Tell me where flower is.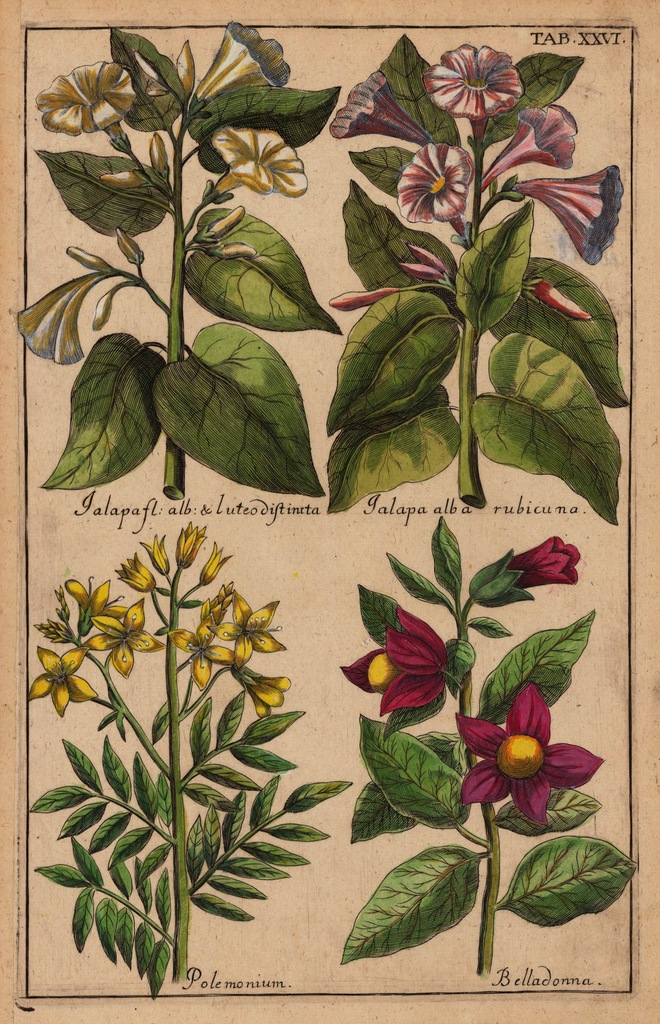
flower is at [65, 580, 117, 637].
